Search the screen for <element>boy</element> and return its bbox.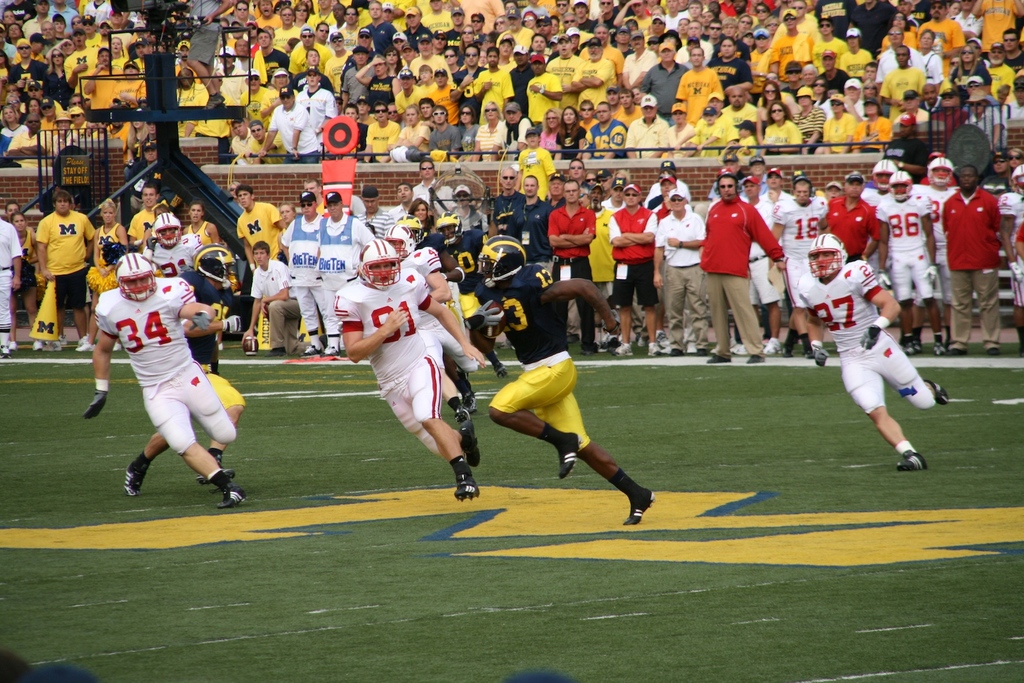
Found: bbox=[246, 239, 307, 355].
